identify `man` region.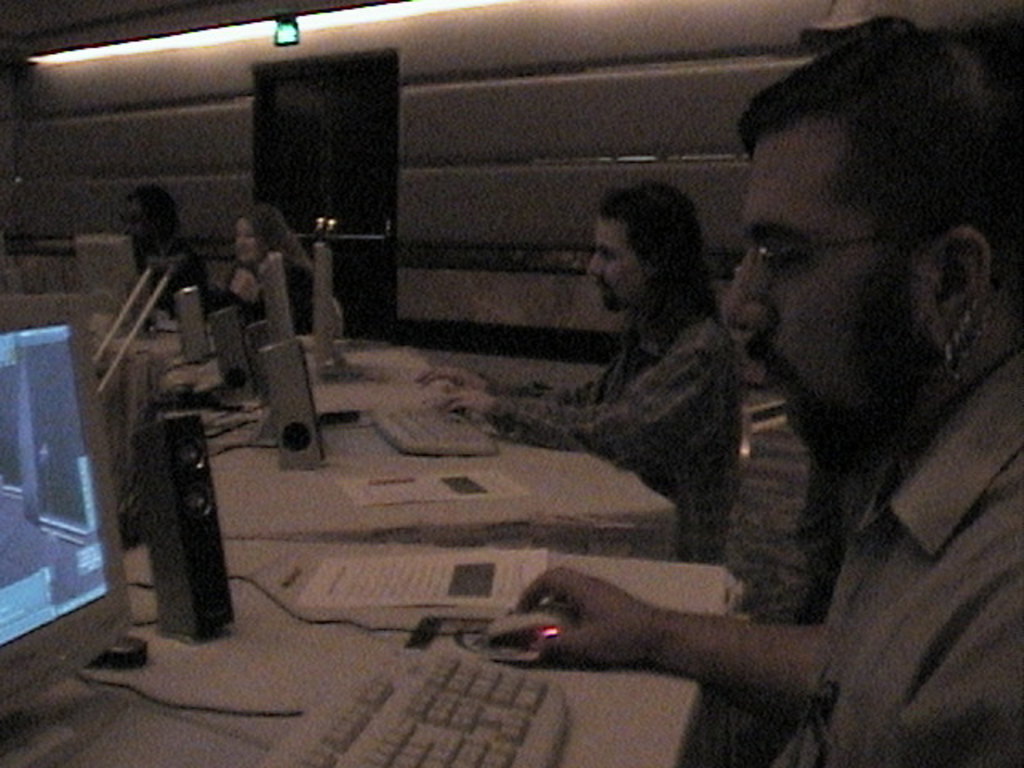
Region: select_region(682, 29, 1023, 736).
